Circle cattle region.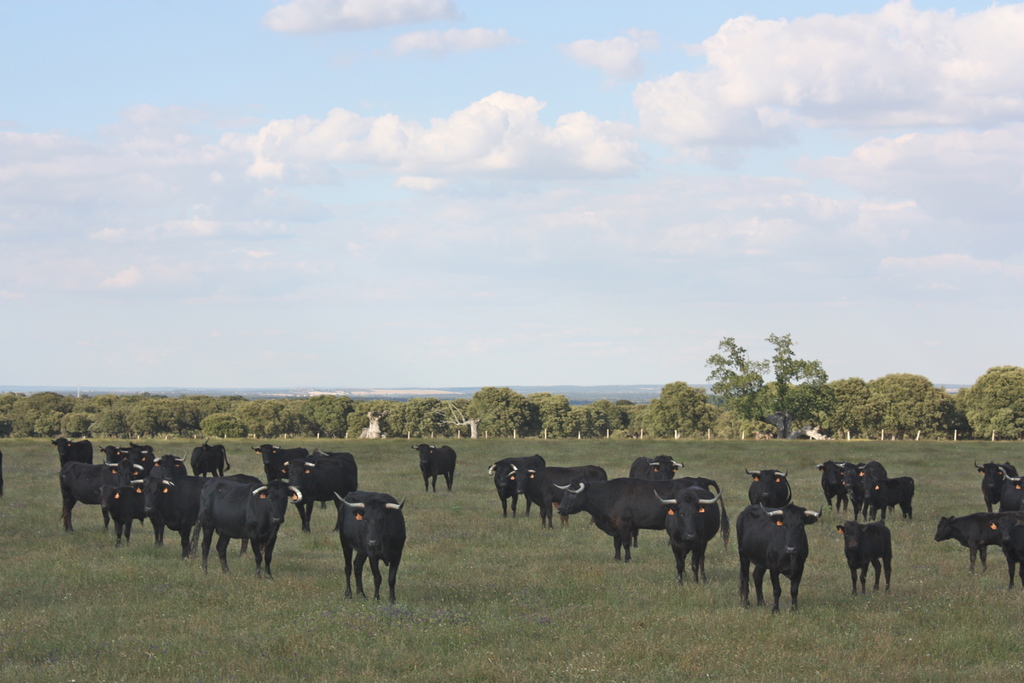
Region: 991, 513, 1023, 589.
